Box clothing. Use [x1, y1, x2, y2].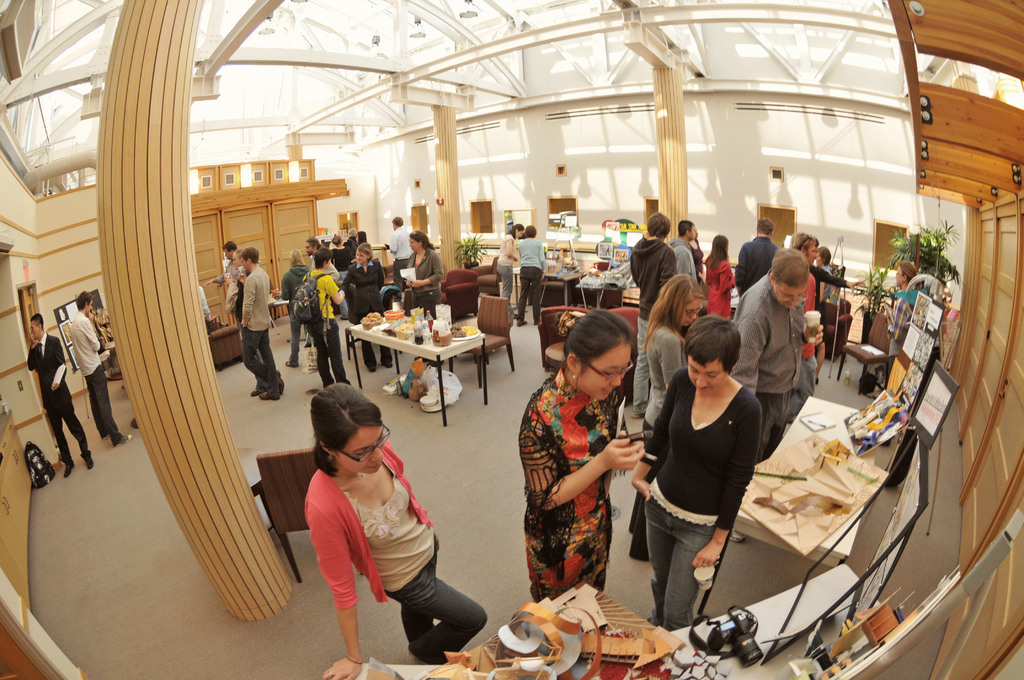
[822, 261, 831, 352].
